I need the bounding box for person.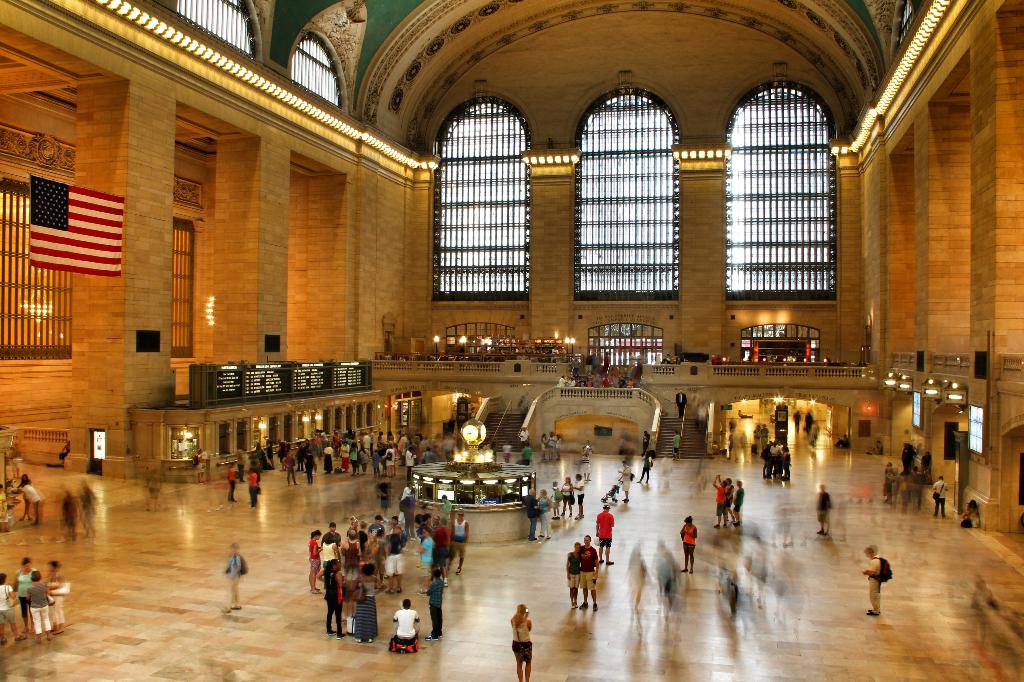
Here it is: (left=19, top=480, right=49, bottom=534).
